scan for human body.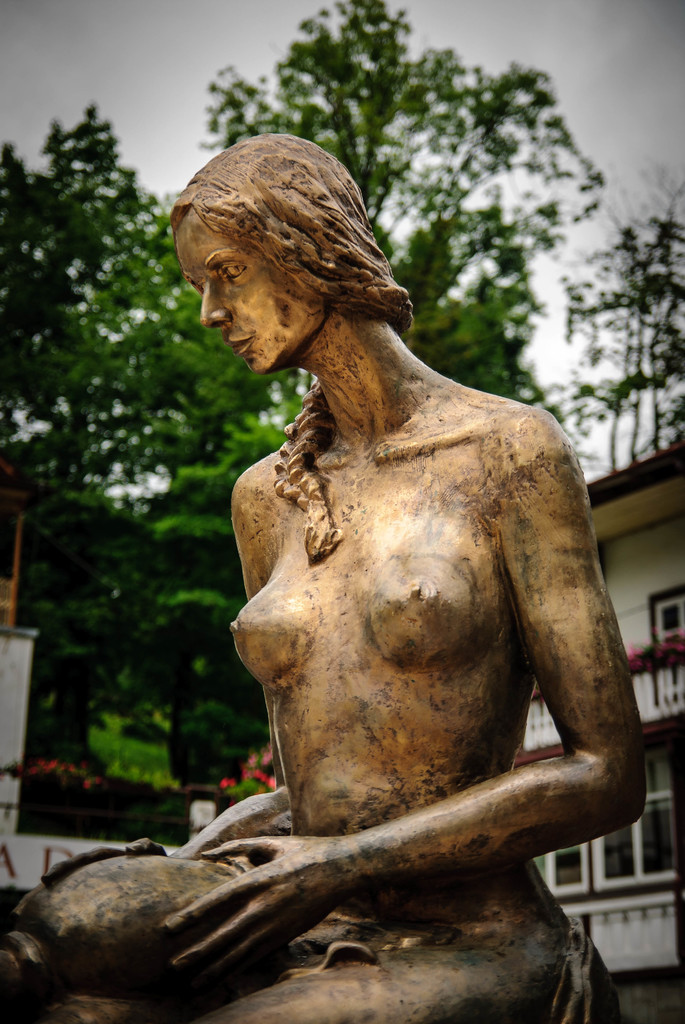
Scan result: {"left": 42, "top": 128, "right": 647, "bottom": 1023}.
